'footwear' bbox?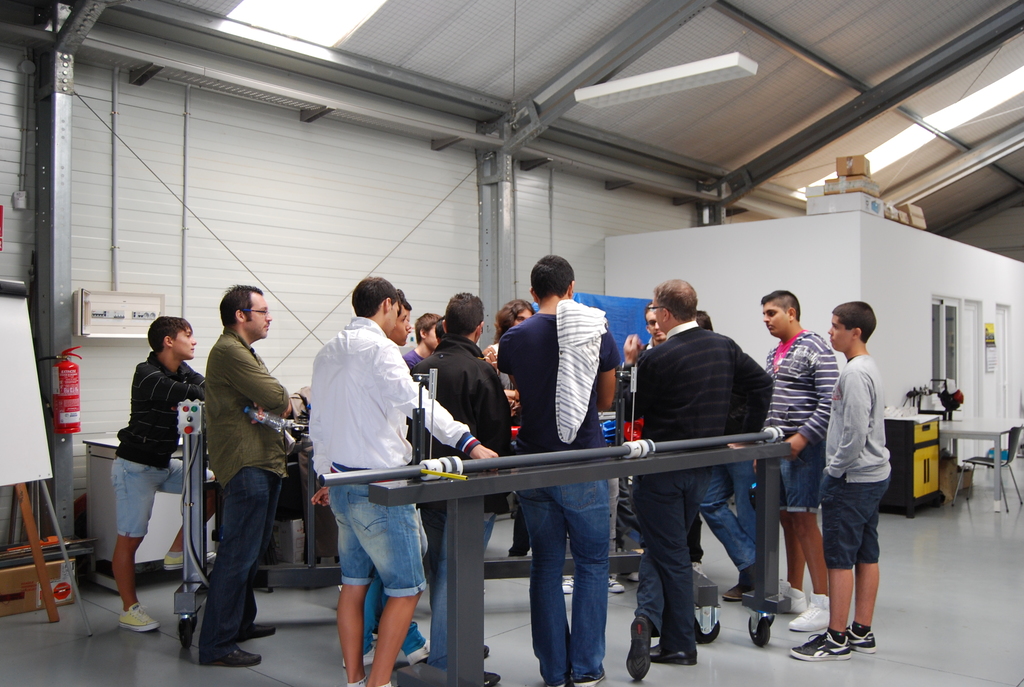
850, 635, 880, 652
